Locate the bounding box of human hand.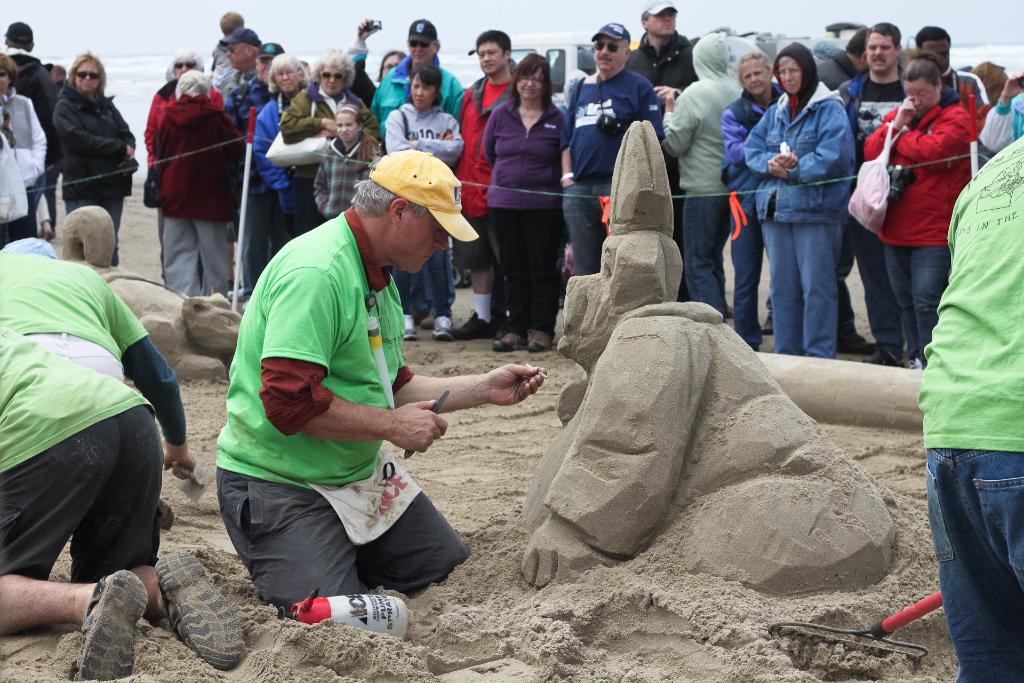
Bounding box: box=[439, 130, 454, 142].
